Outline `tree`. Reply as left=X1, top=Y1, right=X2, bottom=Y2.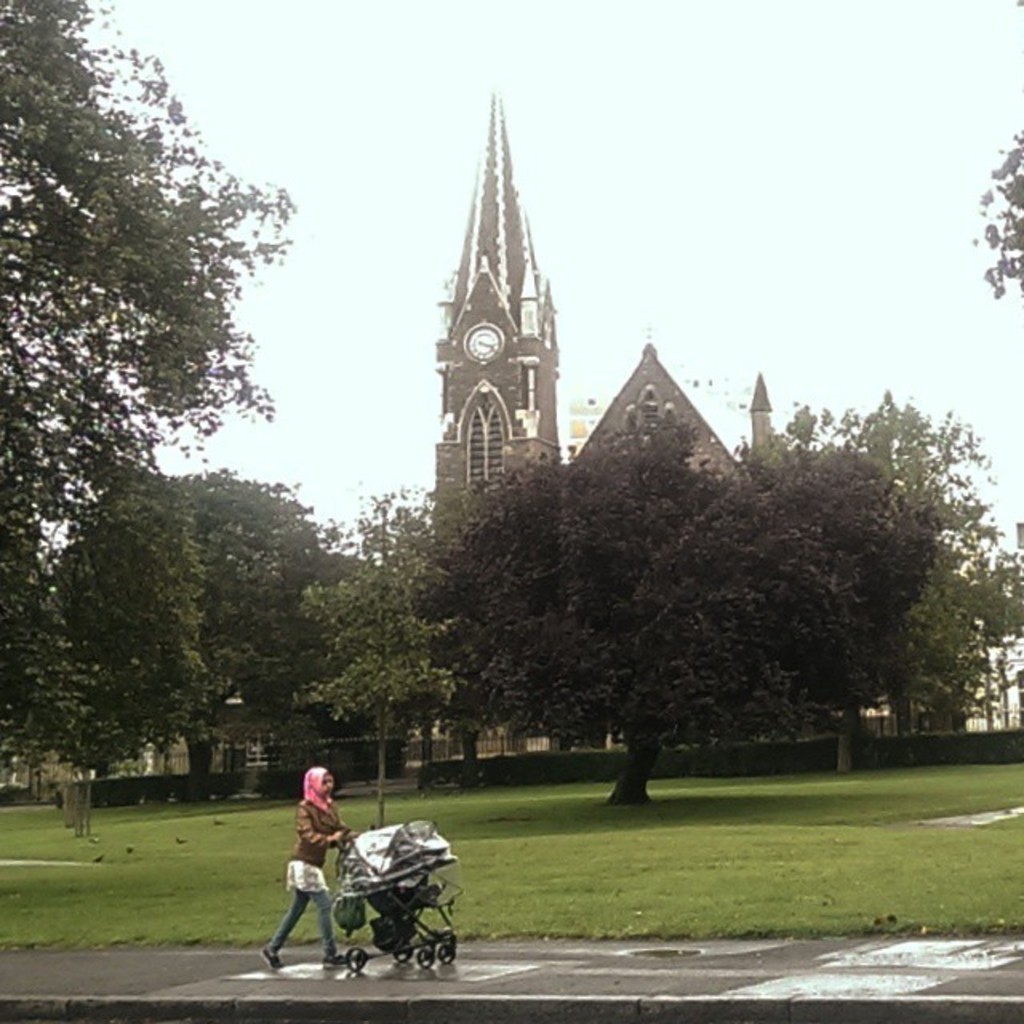
left=294, top=483, right=485, bottom=802.
